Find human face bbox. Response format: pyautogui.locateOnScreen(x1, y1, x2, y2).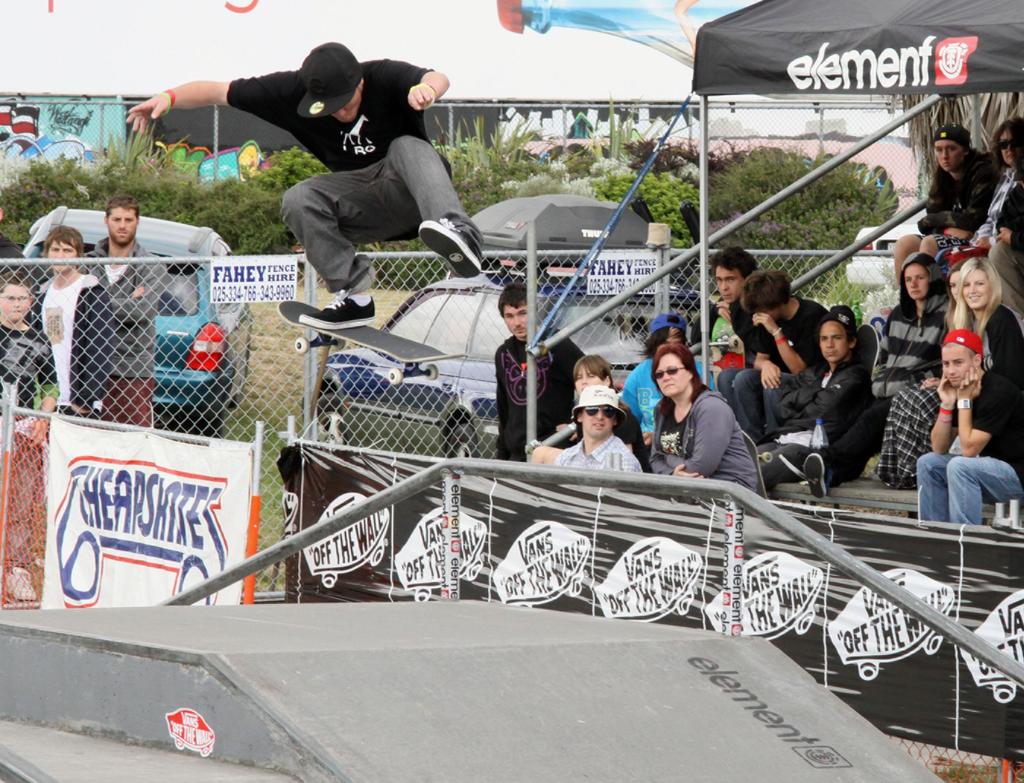
pyautogui.locateOnScreen(106, 208, 134, 246).
